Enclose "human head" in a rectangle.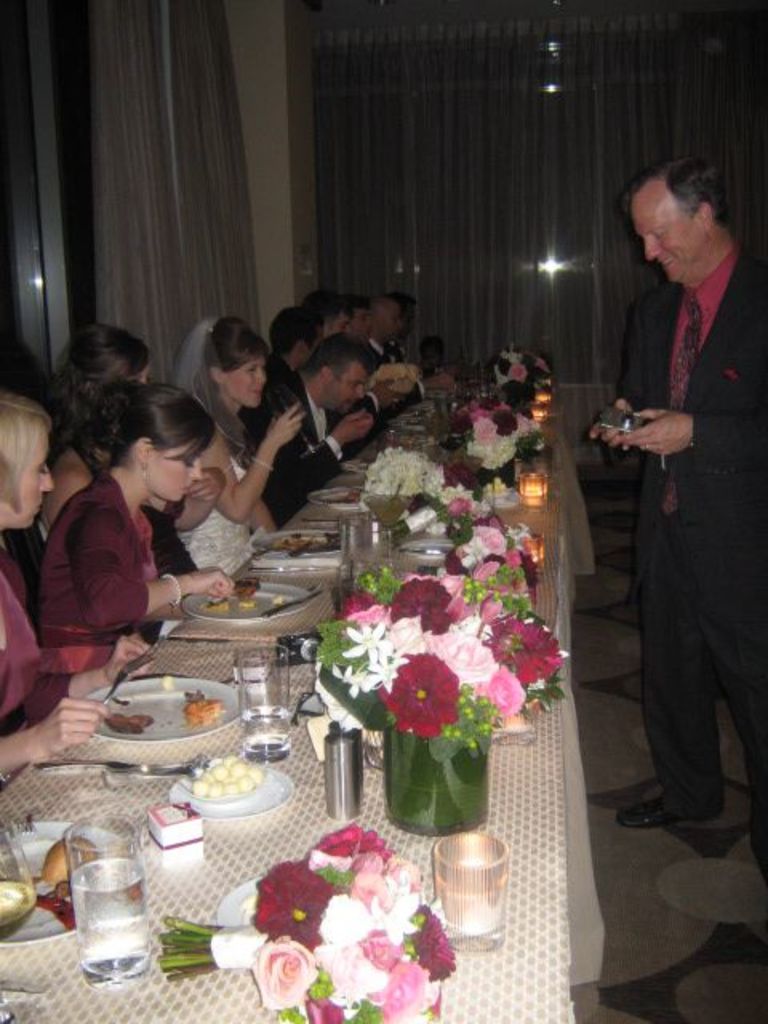
{"x1": 184, "y1": 307, "x2": 270, "y2": 402}.
